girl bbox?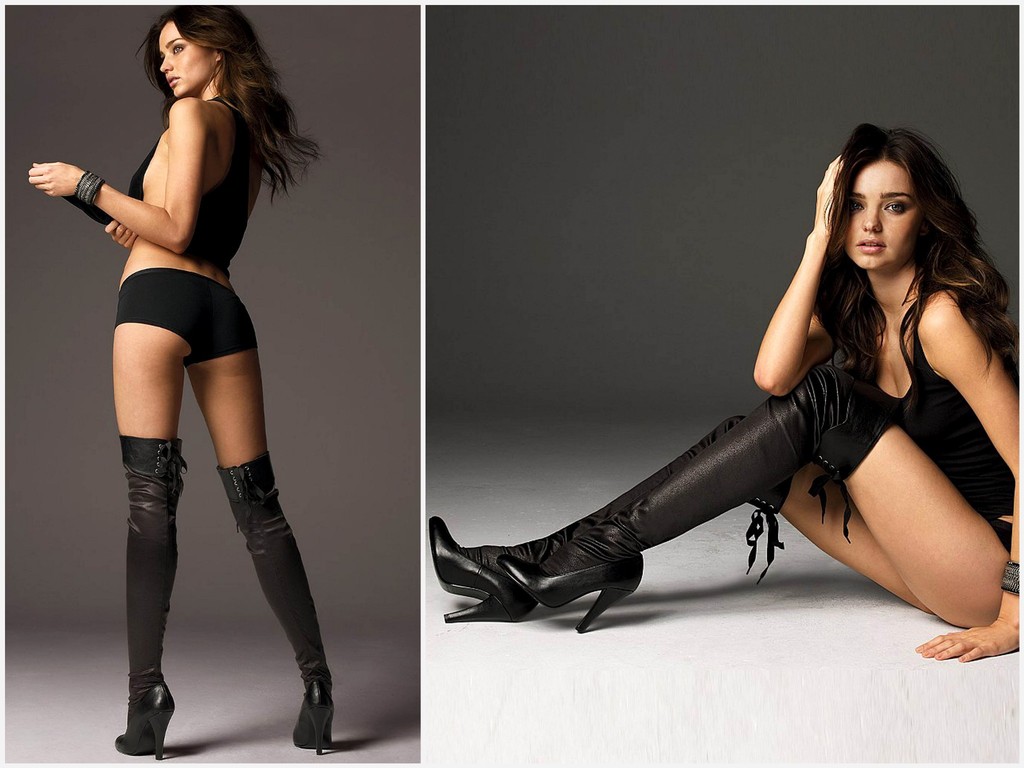
x1=26, y1=0, x2=335, y2=759
